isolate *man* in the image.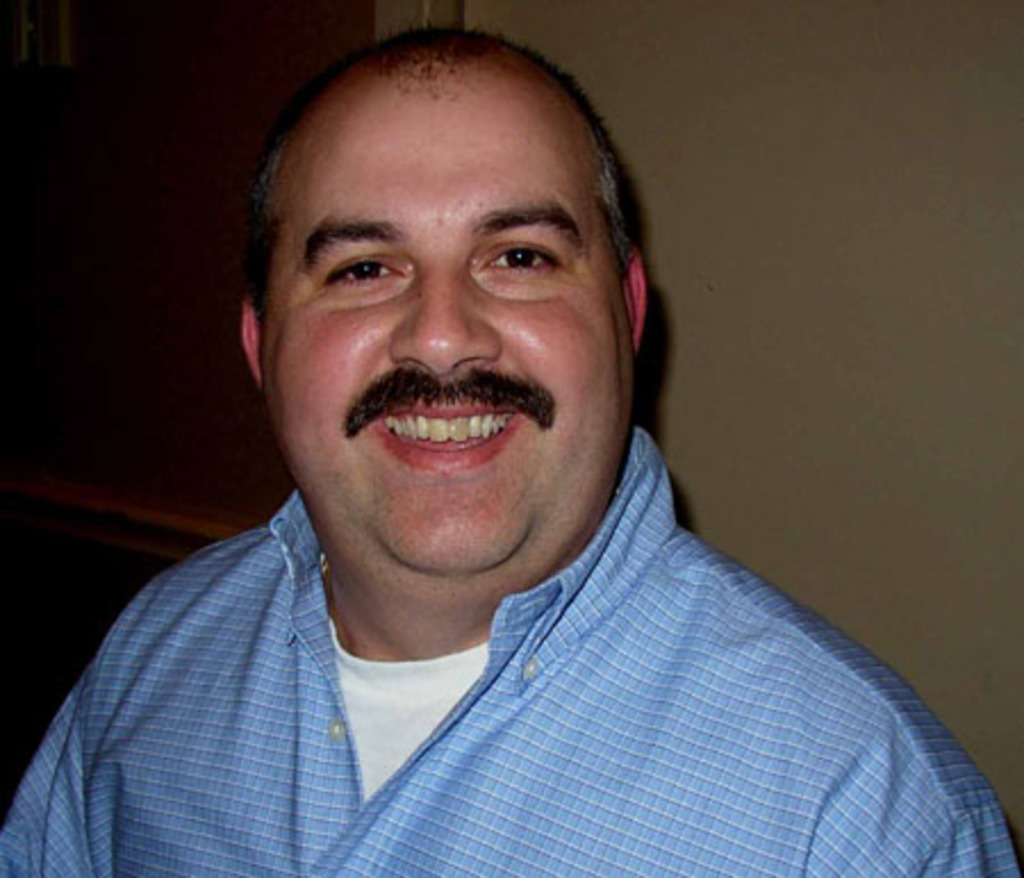
Isolated region: [0,20,1017,867].
